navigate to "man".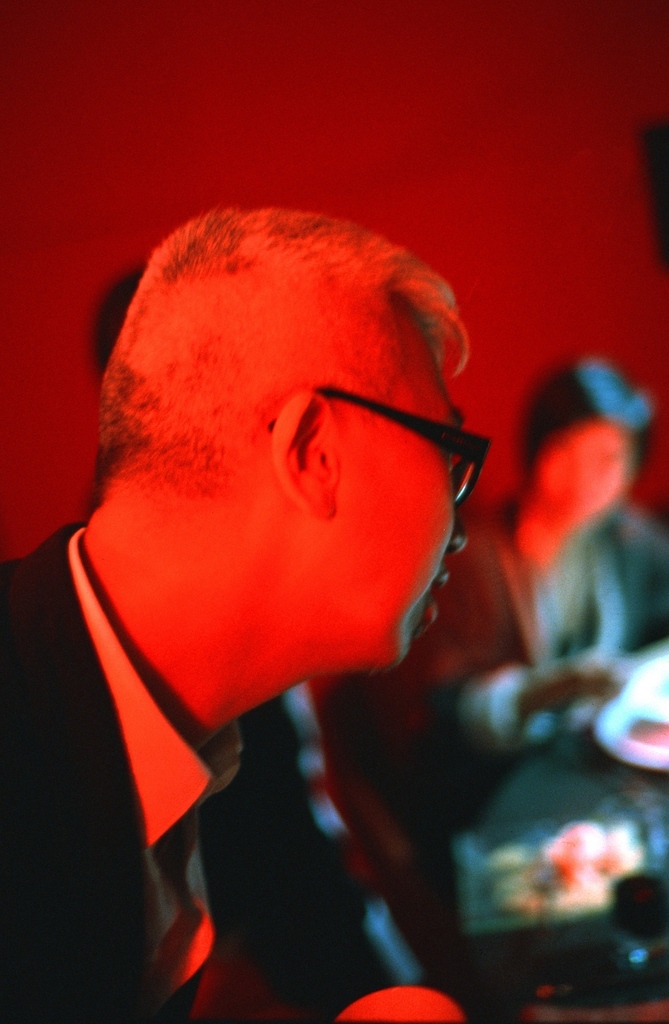
Navigation target: [left=0, top=207, right=495, bottom=1023].
